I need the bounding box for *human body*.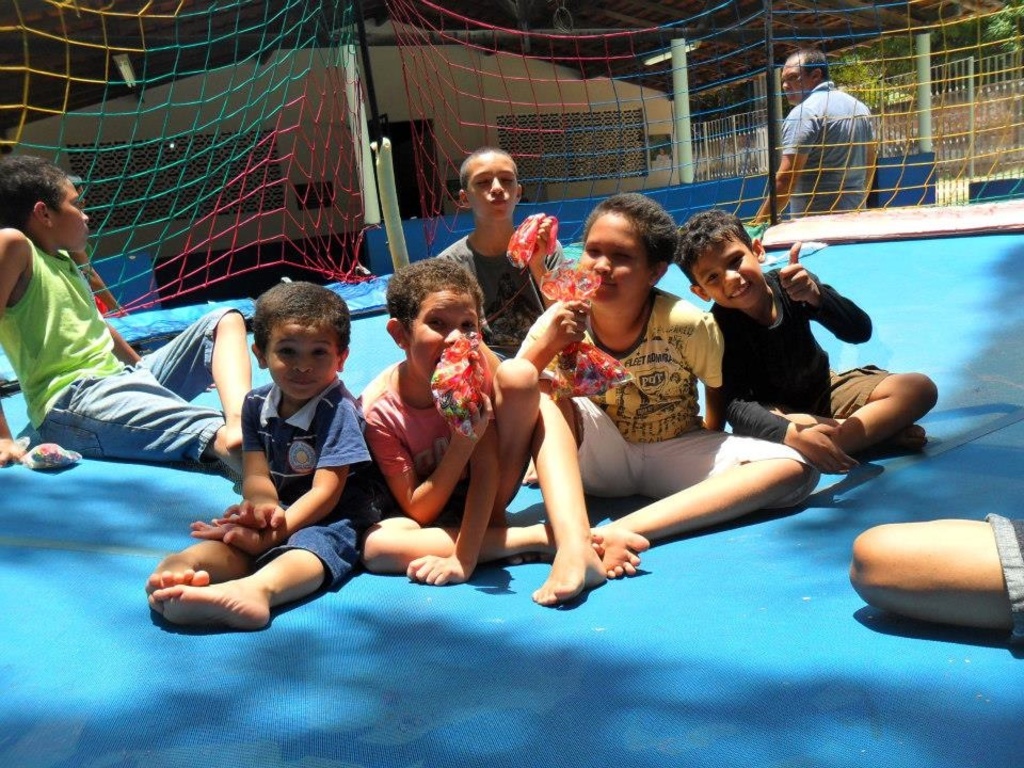
Here it is: <bbox>128, 286, 414, 652</bbox>.
